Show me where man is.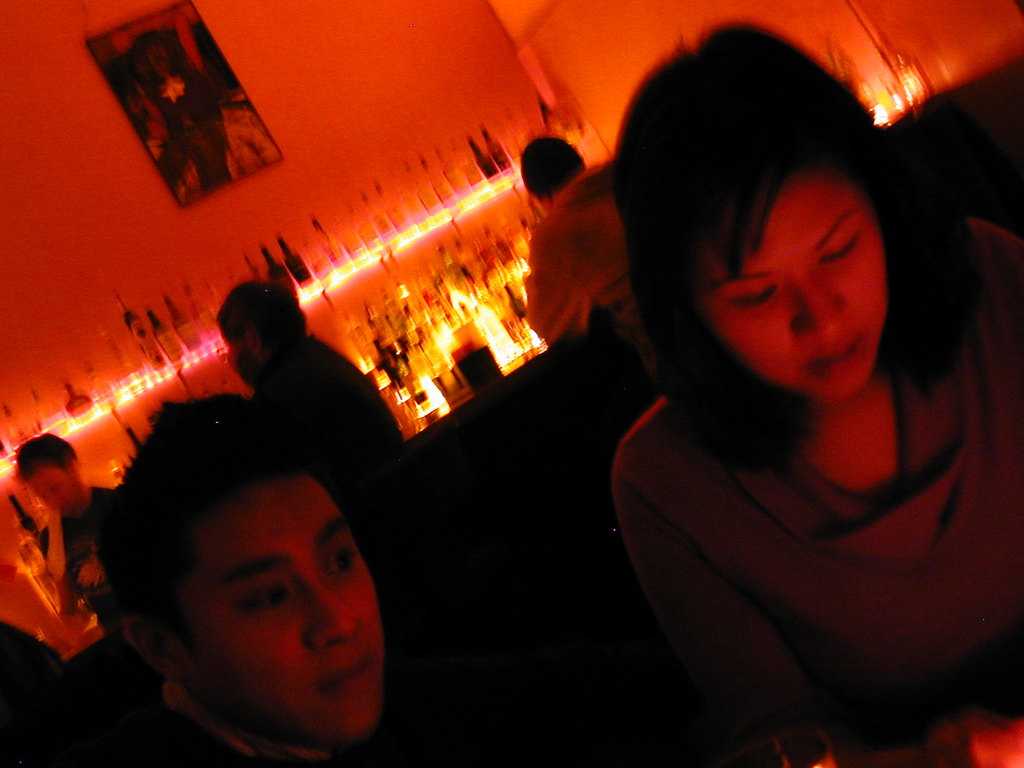
man is at left=38, top=390, right=559, bottom=767.
